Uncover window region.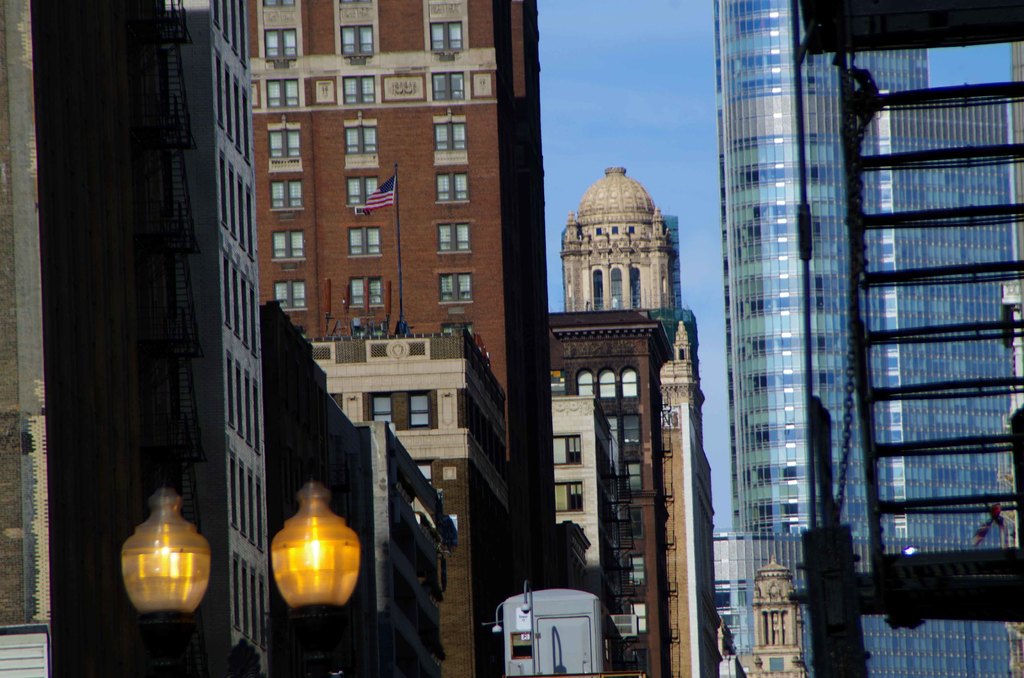
Uncovered: {"x1": 434, "y1": 171, "x2": 469, "y2": 207}.
